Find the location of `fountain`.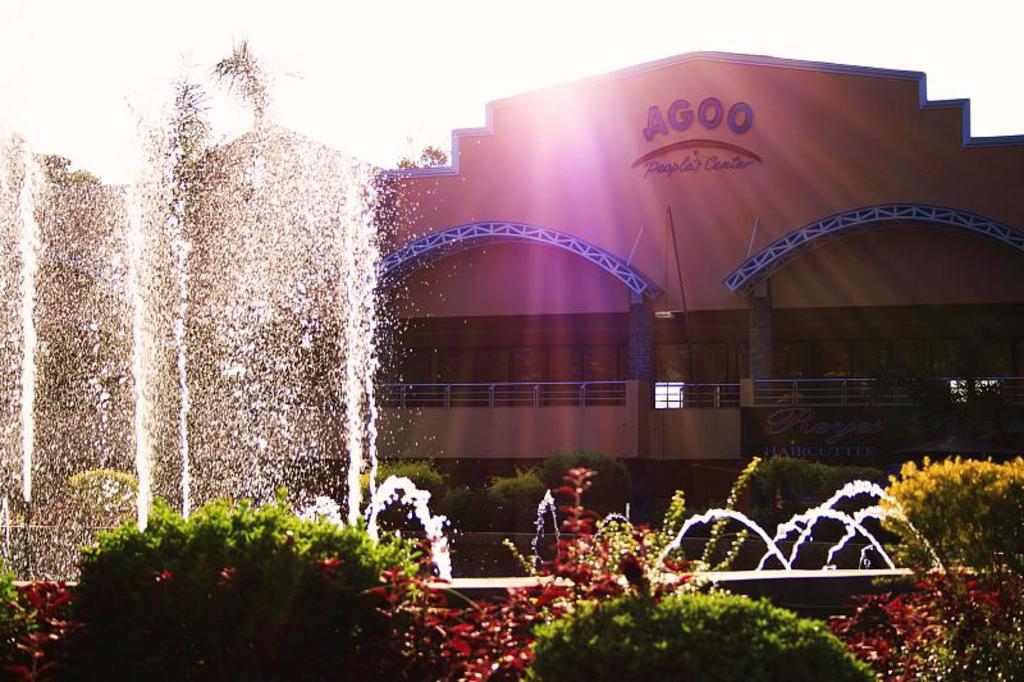
Location: x1=0 y1=0 x2=960 y2=598.
